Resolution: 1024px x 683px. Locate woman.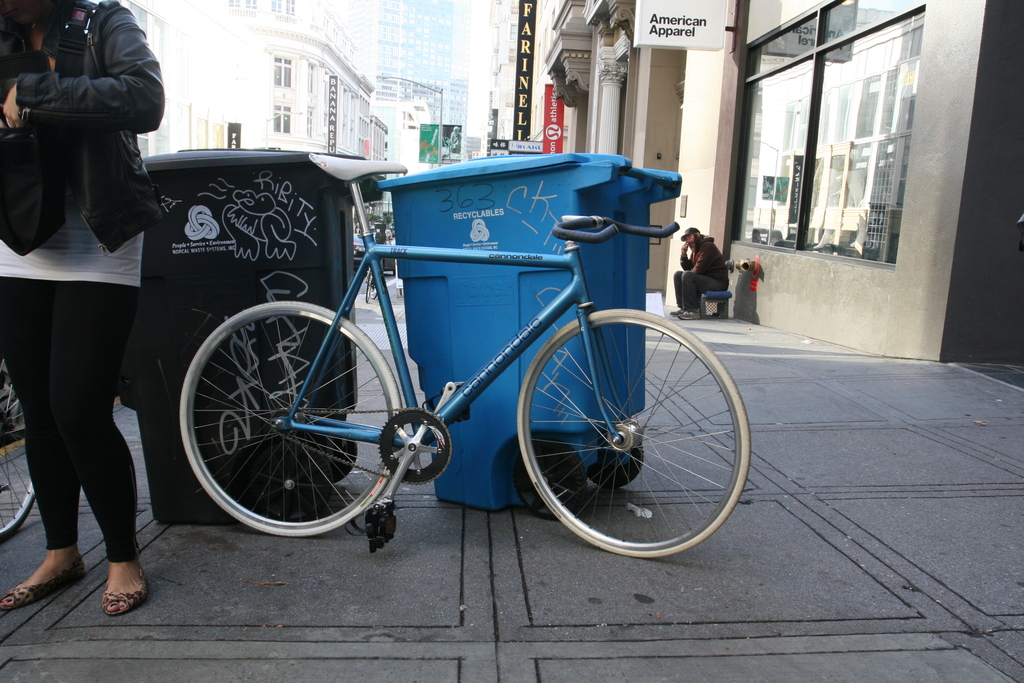
bbox=(0, 0, 168, 619).
